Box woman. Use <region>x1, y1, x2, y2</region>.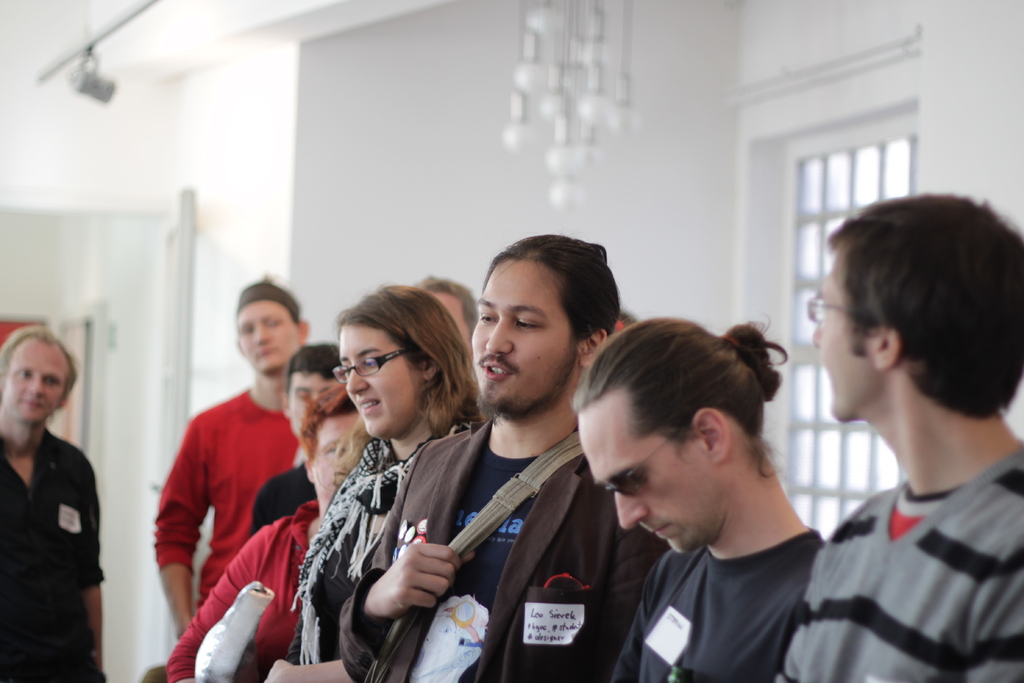
<region>260, 290, 496, 682</region>.
